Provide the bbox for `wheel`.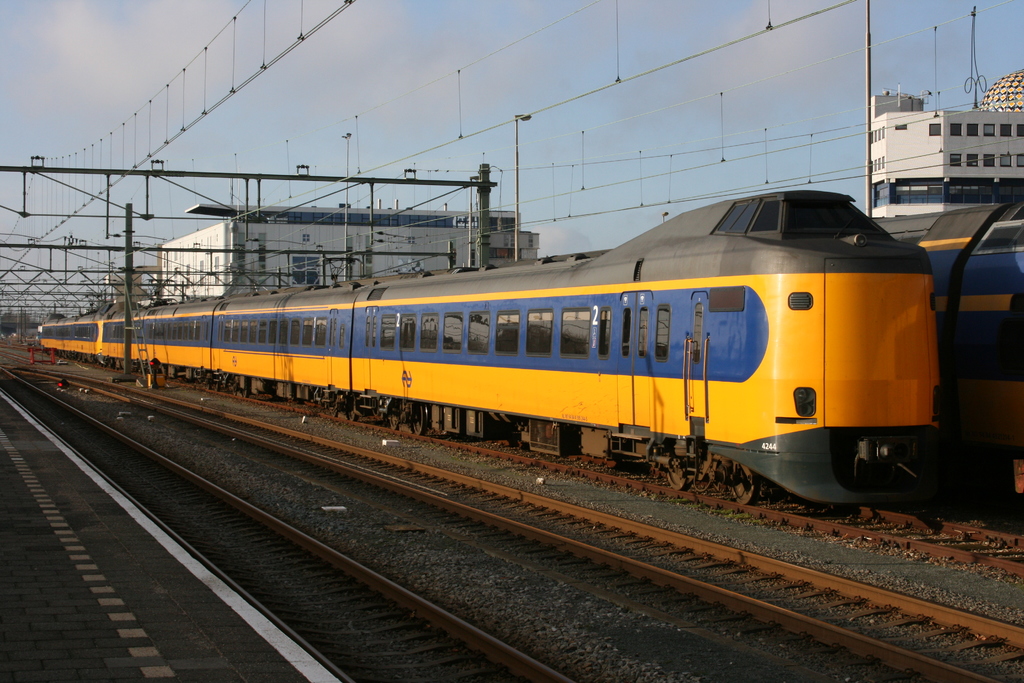
(x1=412, y1=403, x2=431, y2=436).
